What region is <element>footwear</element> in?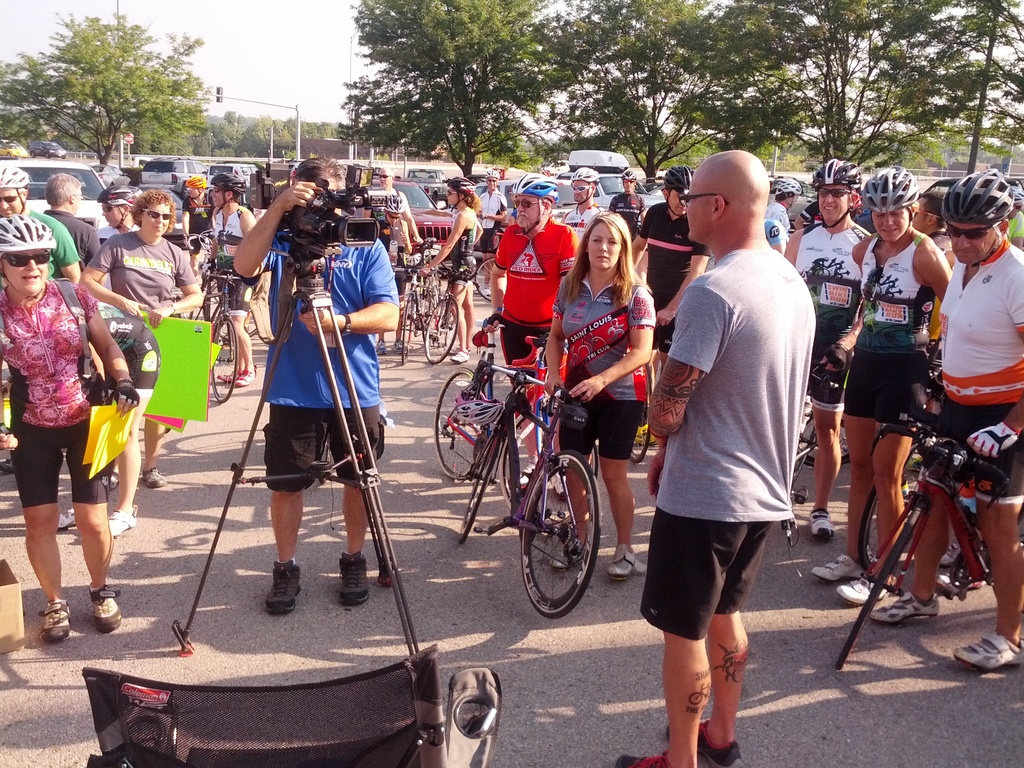
box=[951, 636, 1023, 671].
